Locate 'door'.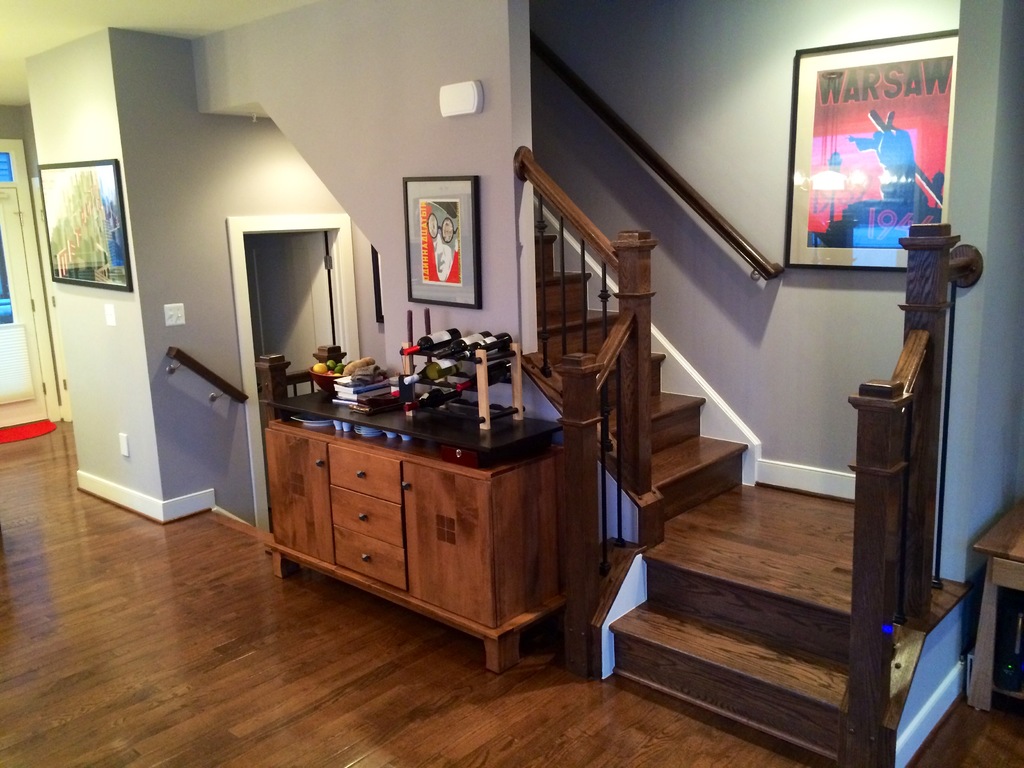
Bounding box: (left=0, top=185, right=53, bottom=431).
